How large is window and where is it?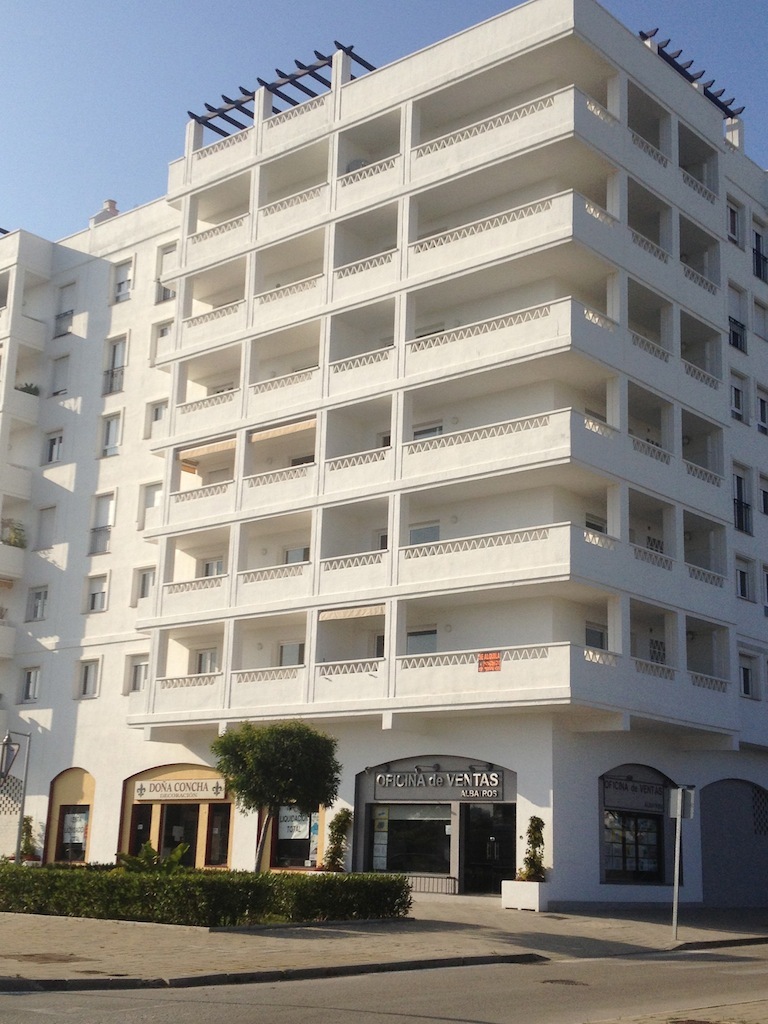
Bounding box: select_region(91, 490, 114, 556).
